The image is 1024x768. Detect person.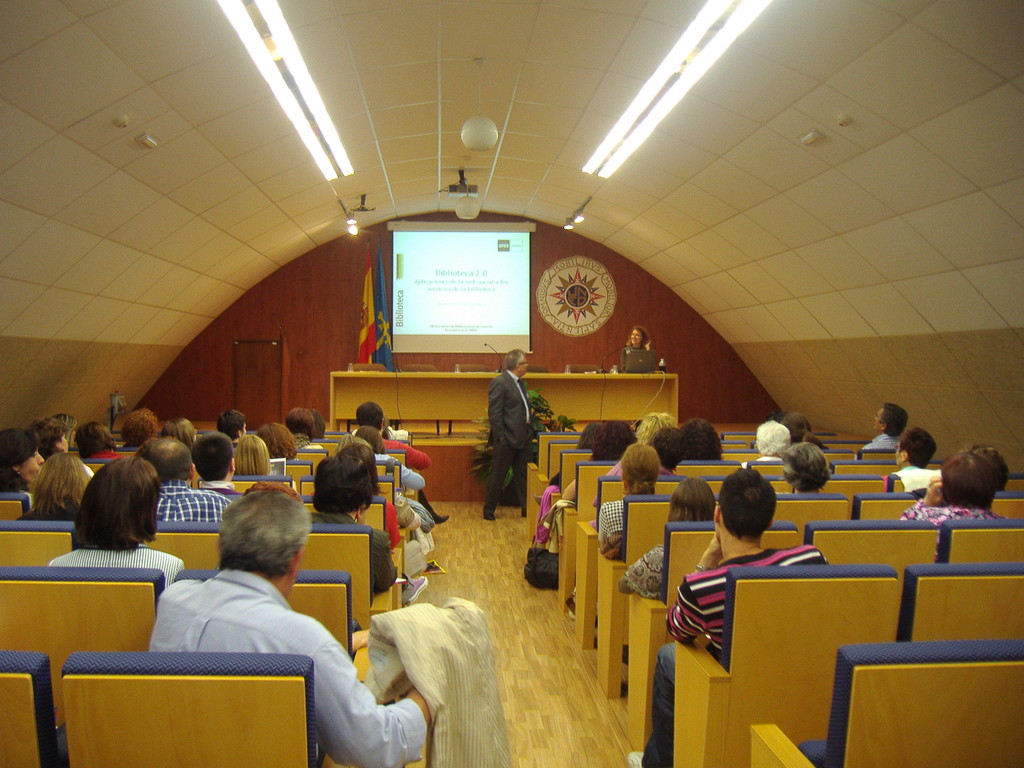
Detection: pyautogui.locateOnScreen(629, 468, 825, 767).
